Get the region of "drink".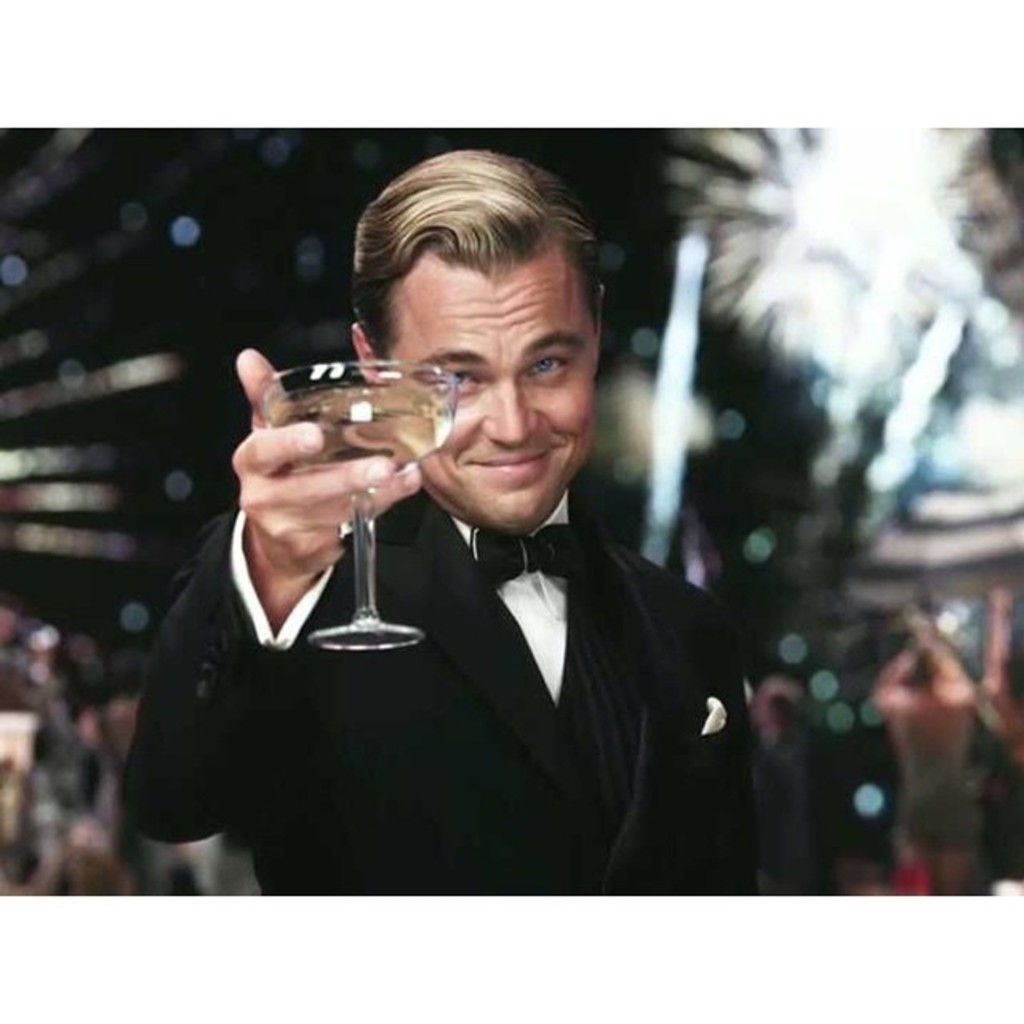
locate(246, 333, 488, 533).
